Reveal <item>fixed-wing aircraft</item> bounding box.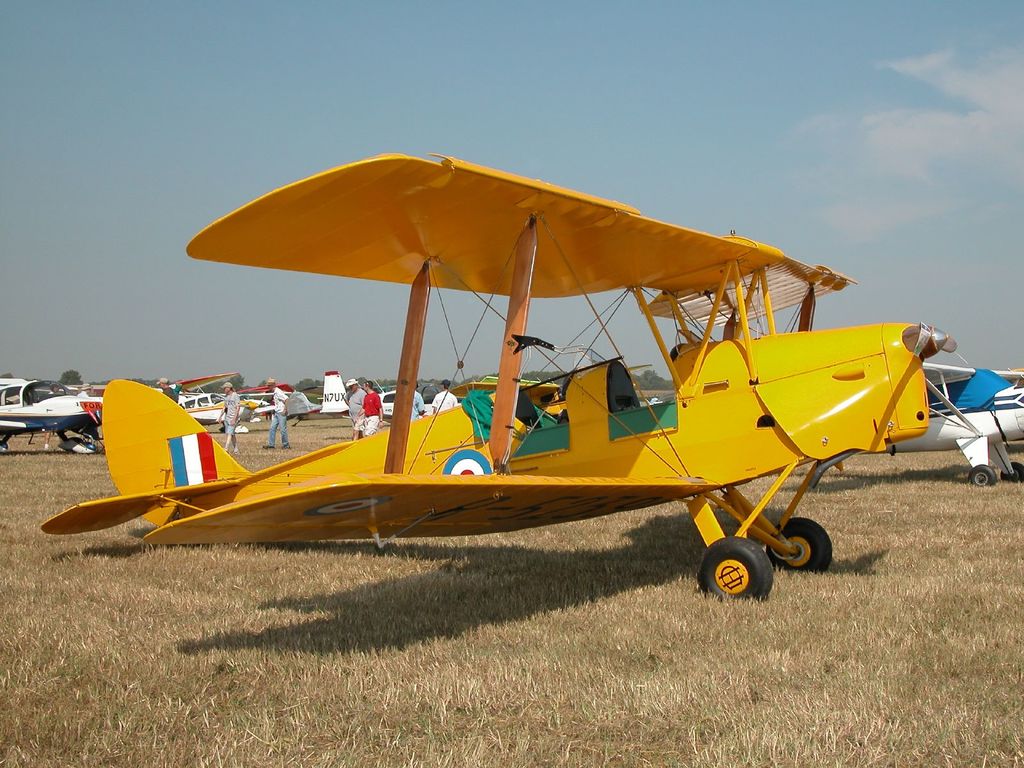
Revealed: bbox(31, 150, 956, 607).
